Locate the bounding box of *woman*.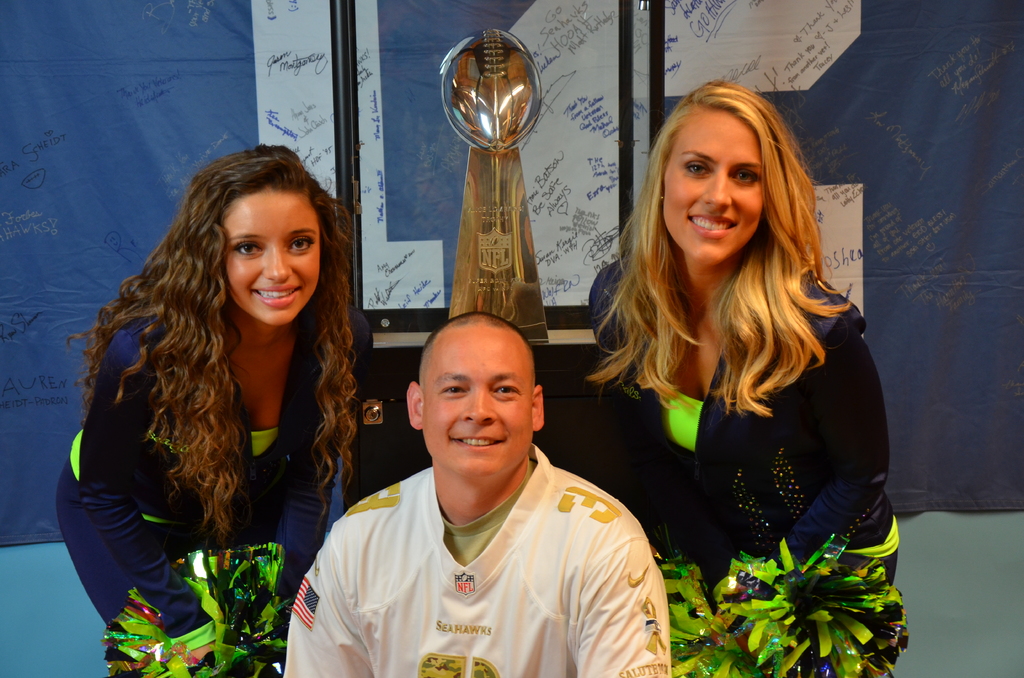
Bounding box: l=580, t=65, r=879, b=661.
